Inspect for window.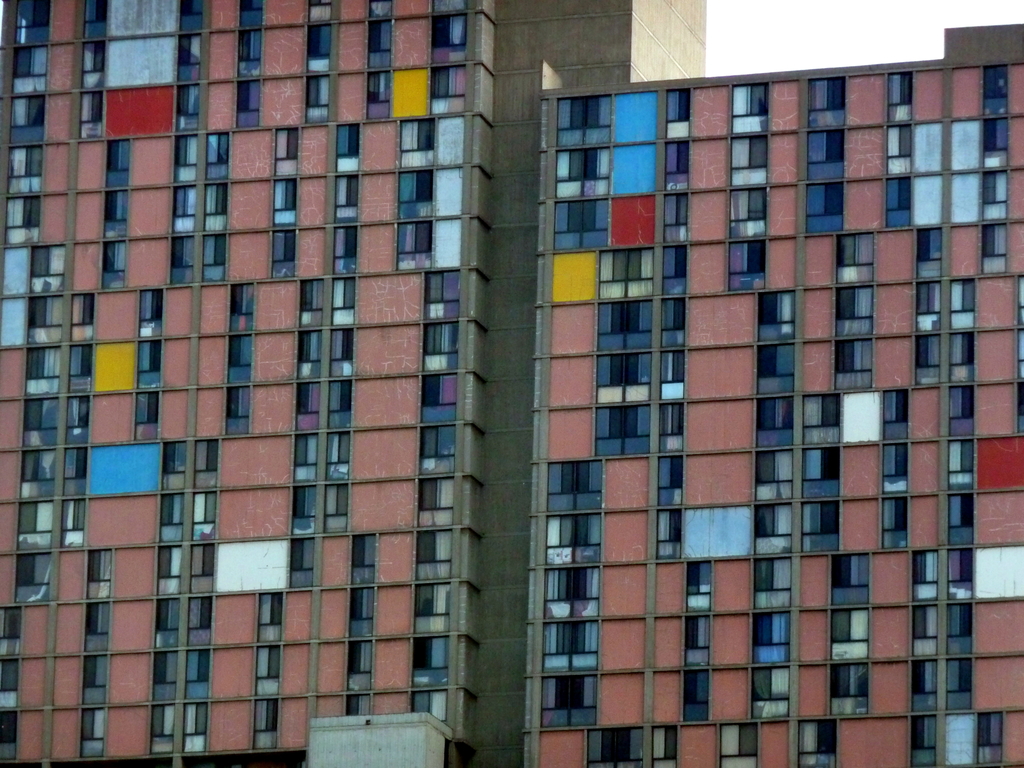
Inspection: Rect(429, 16, 466, 63).
